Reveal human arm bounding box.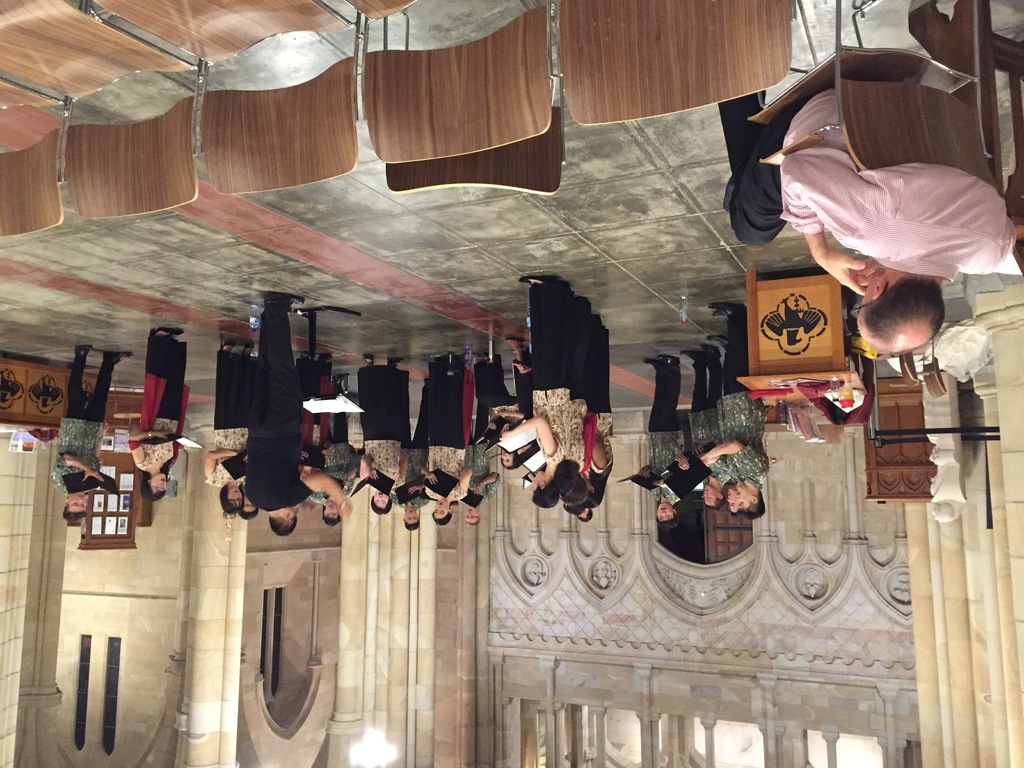
Revealed: locate(202, 449, 250, 488).
